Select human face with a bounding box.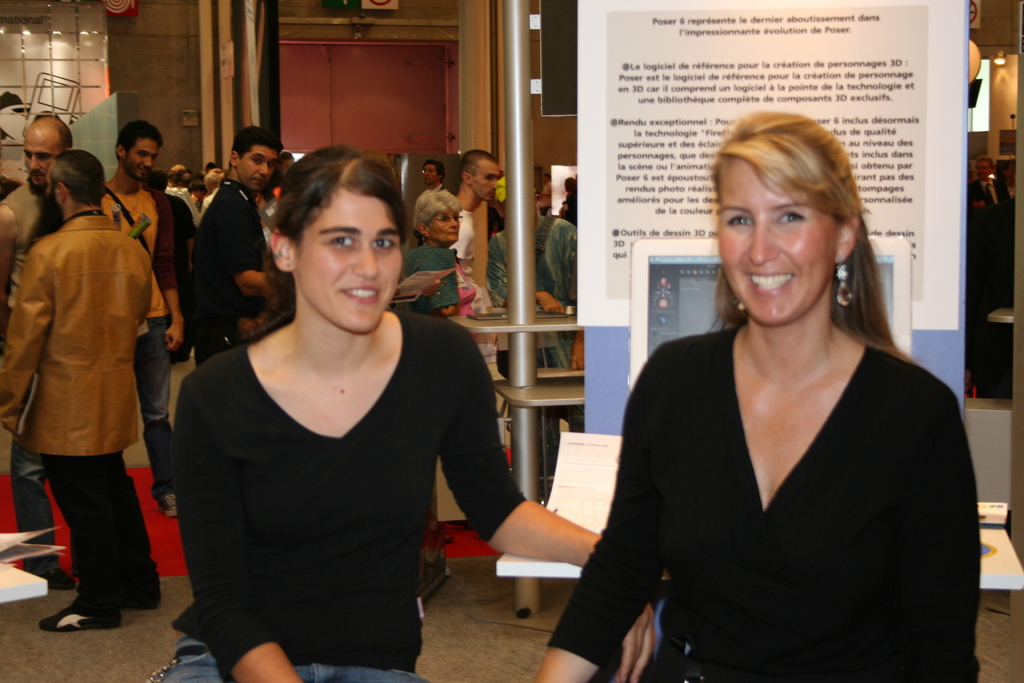
{"x1": 25, "y1": 138, "x2": 50, "y2": 189}.
